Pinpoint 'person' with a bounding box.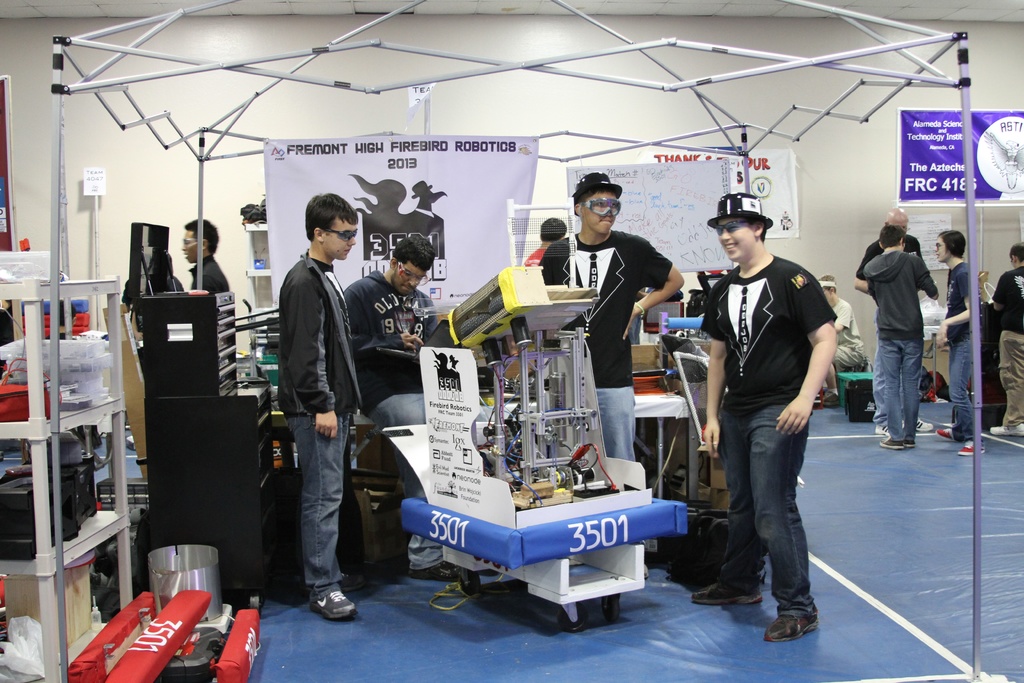
box=[538, 186, 684, 575].
